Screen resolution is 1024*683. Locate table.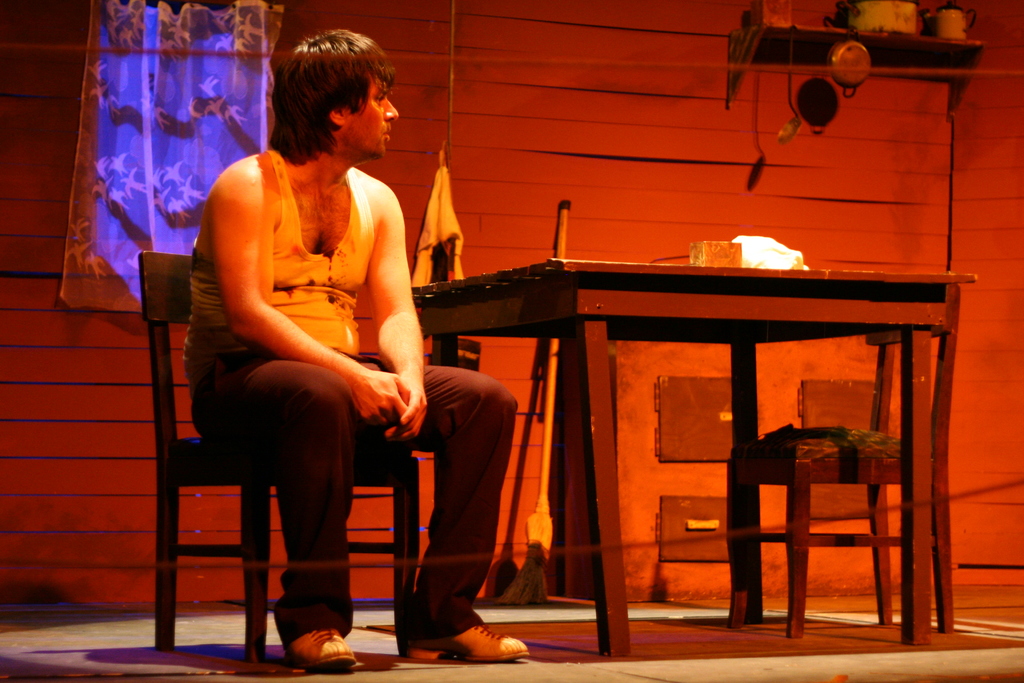
box=[361, 286, 947, 653].
